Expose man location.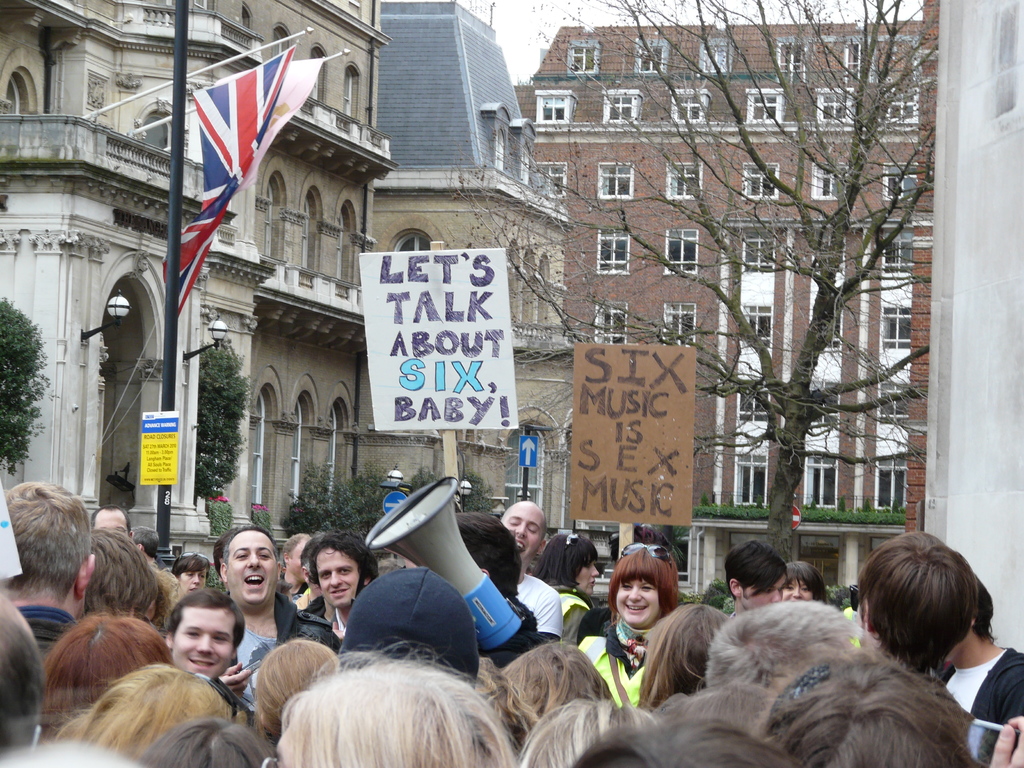
Exposed at BBox(302, 526, 383, 646).
